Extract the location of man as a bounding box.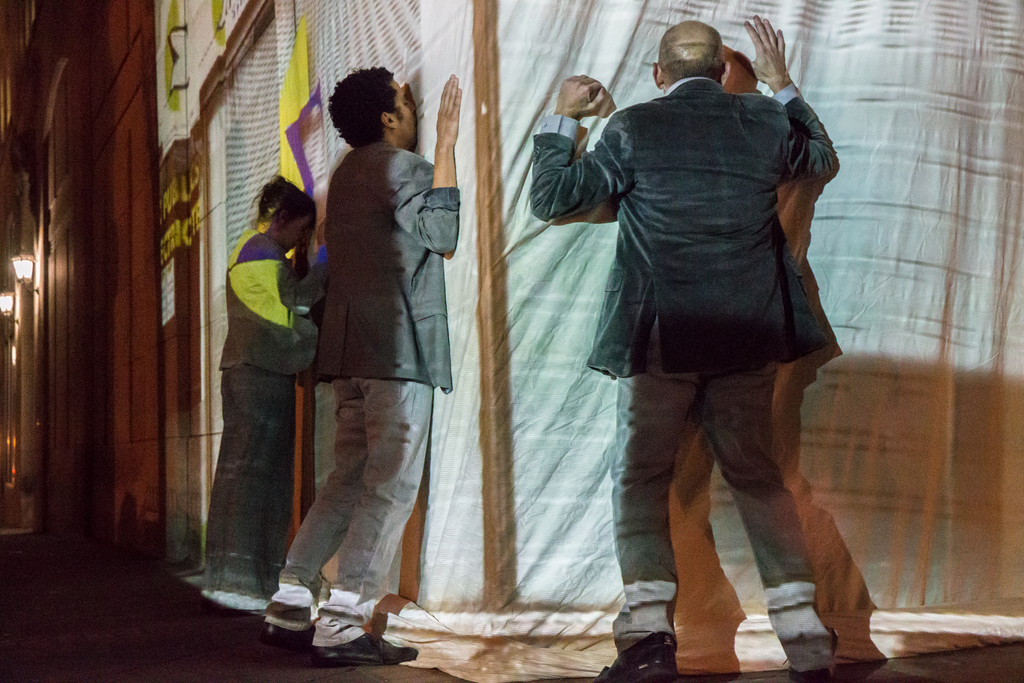
(x1=531, y1=12, x2=845, y2=682).
